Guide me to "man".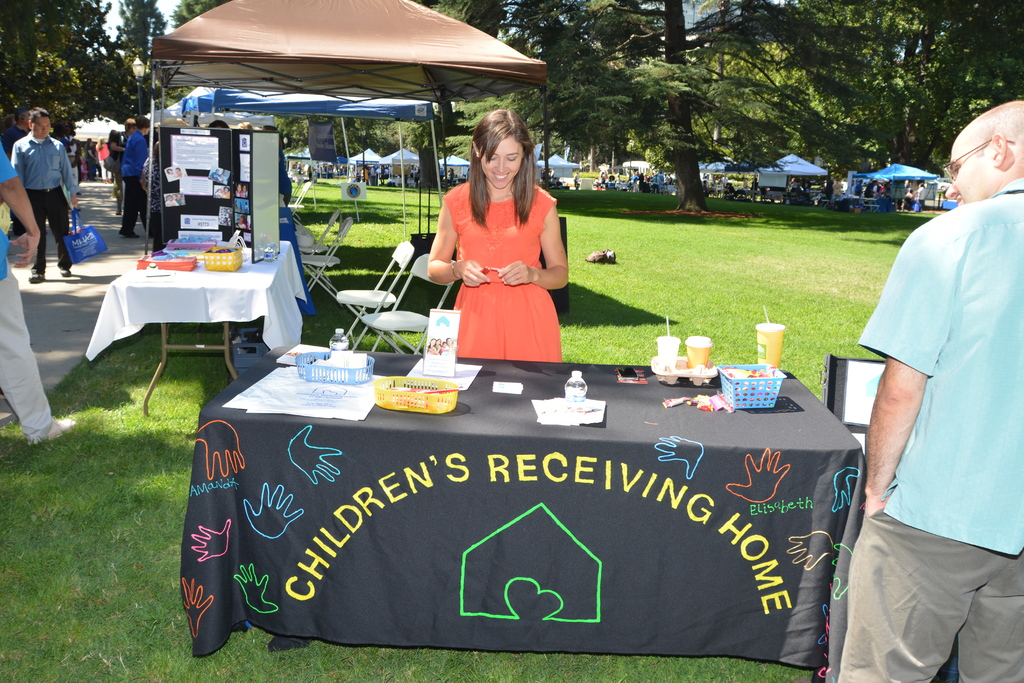
Guidance: (0, 137, 79, 454).
